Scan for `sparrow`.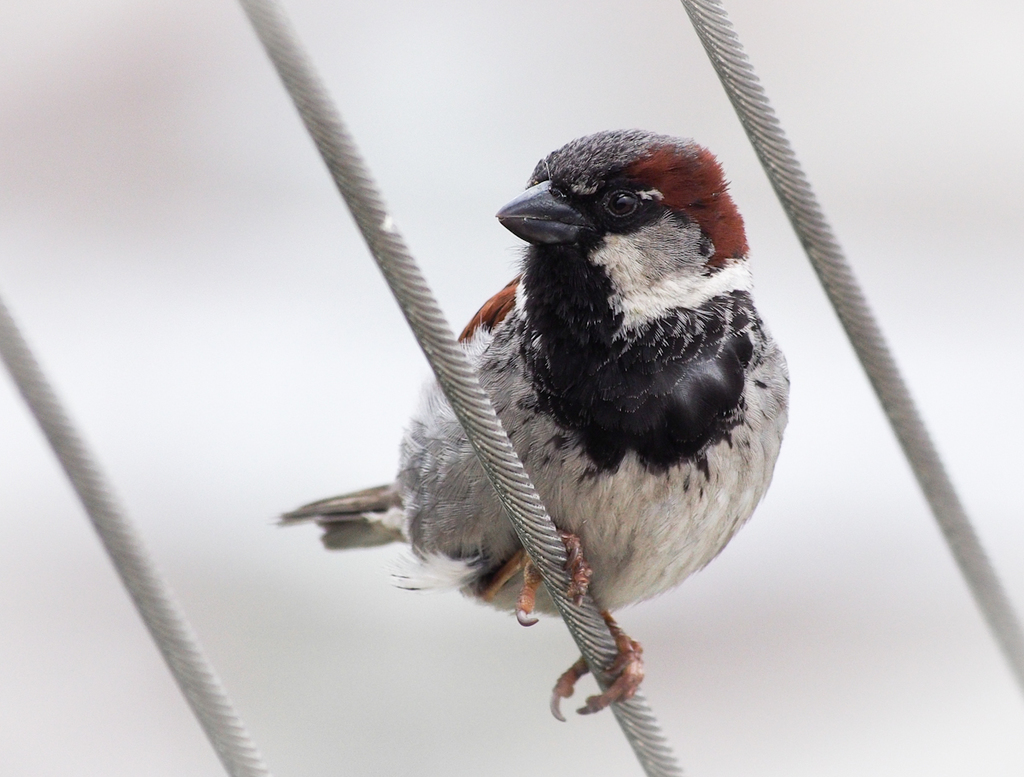
Scan result: x1=267, y1=127, x2=793, y2=721.
